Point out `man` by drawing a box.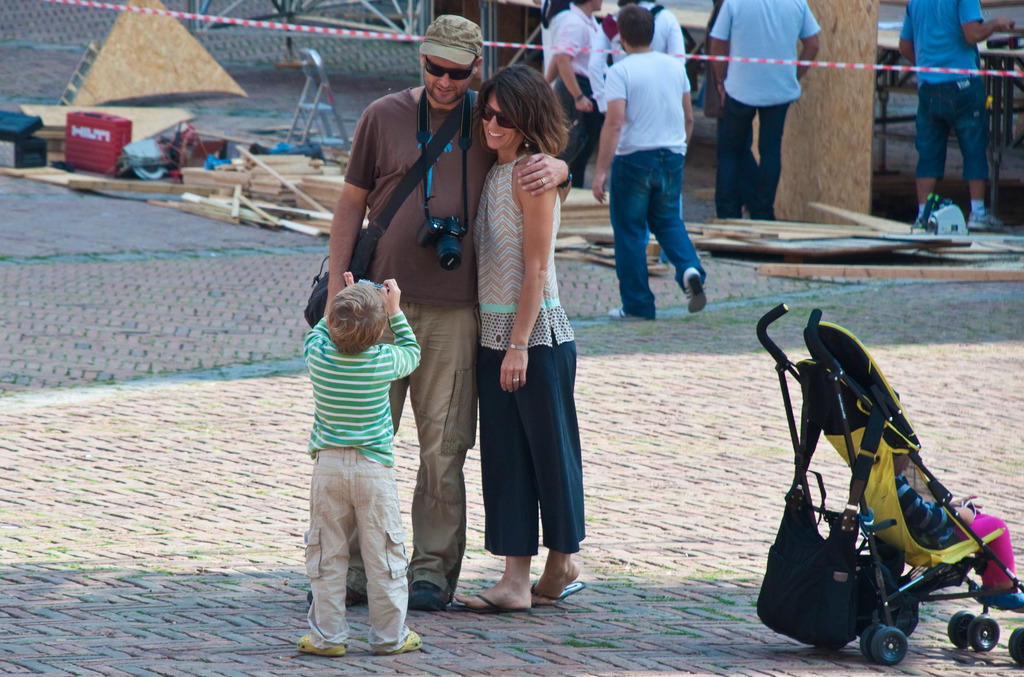
{"left": 589, "top": 0, "right": 708, "bottom": 320}.
